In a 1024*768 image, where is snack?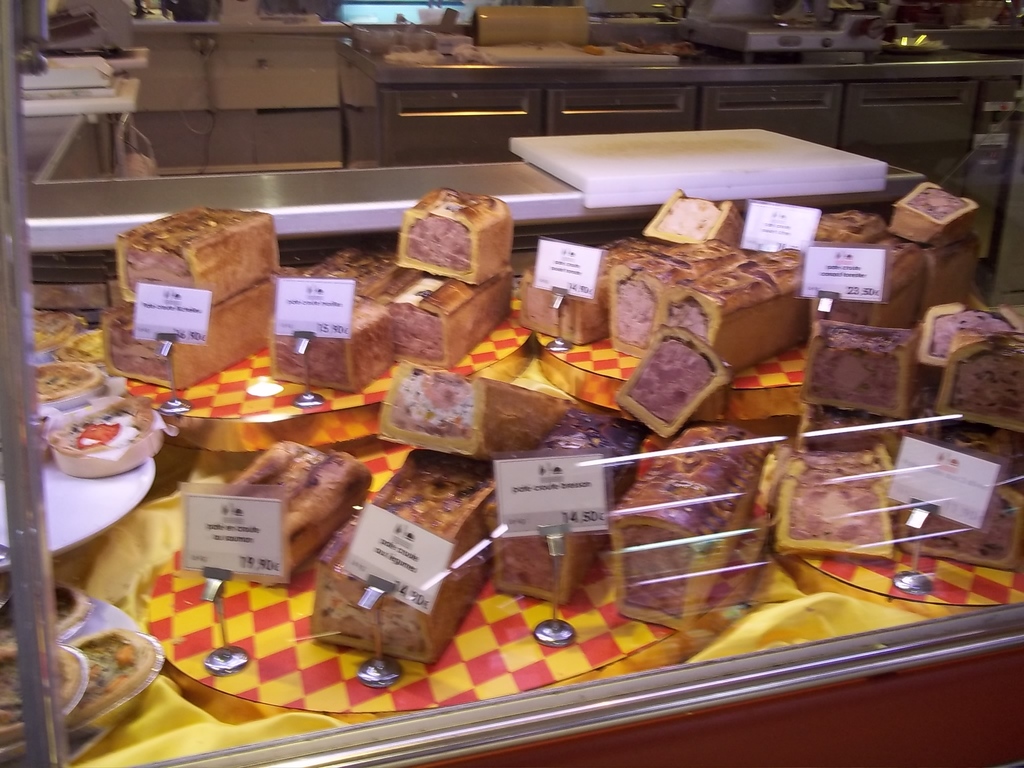
pyautogui.locateOnScreen(885, 466, 1023, 577).
